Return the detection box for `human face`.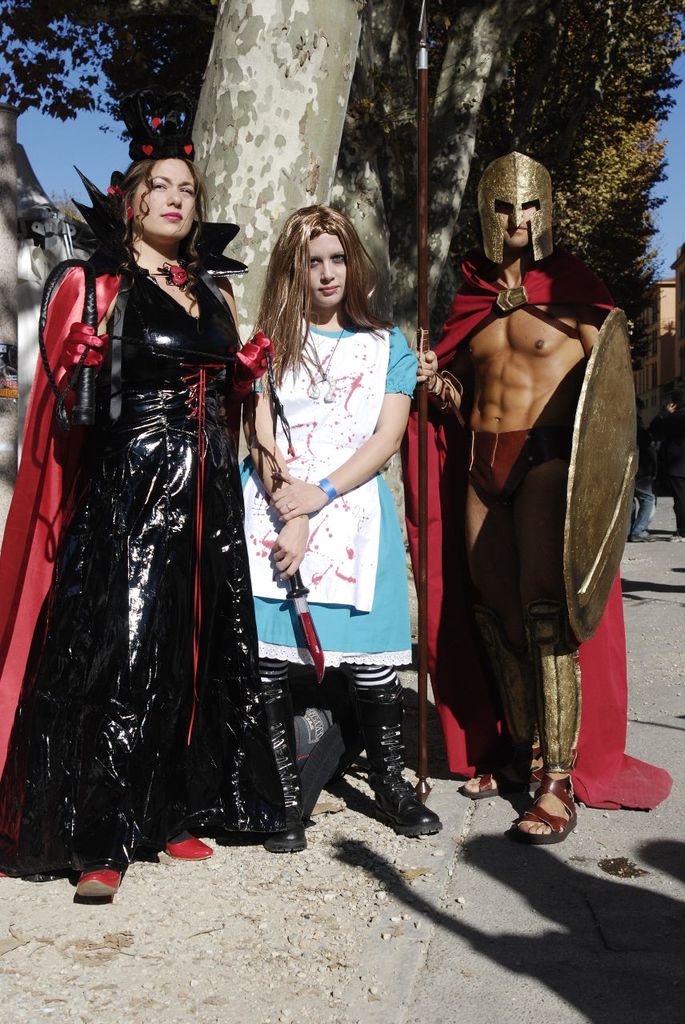
locate(134, 159, 198, 242).
